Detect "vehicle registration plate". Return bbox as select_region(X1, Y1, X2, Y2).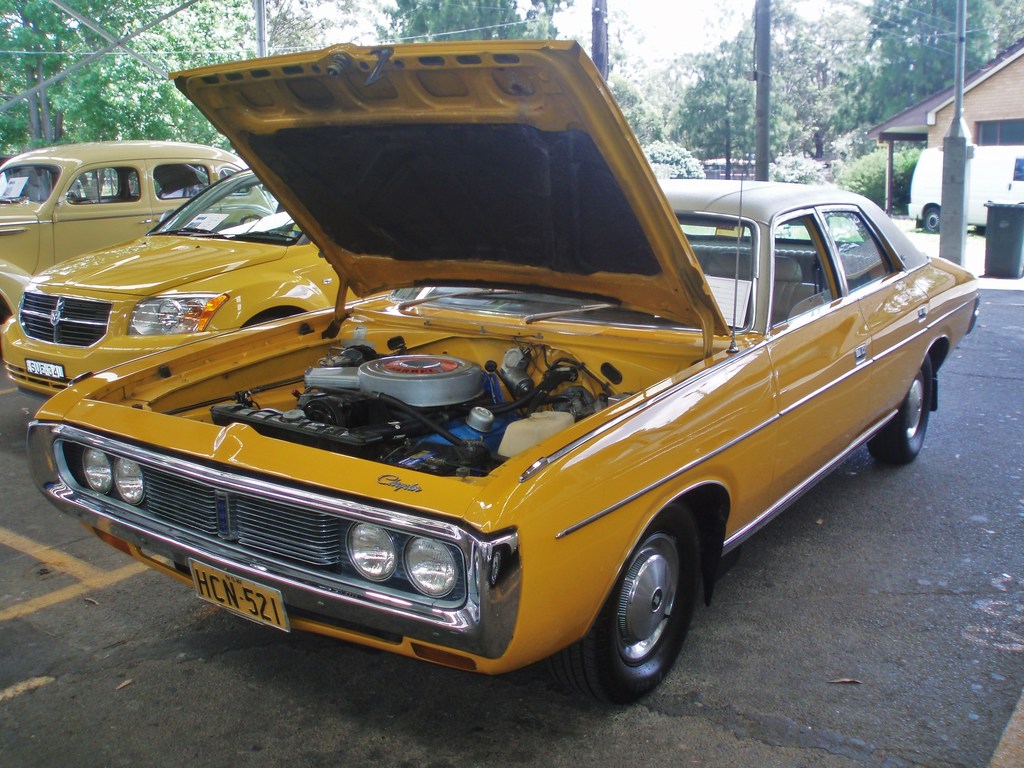
select_region(191, 555, 289, 632).
